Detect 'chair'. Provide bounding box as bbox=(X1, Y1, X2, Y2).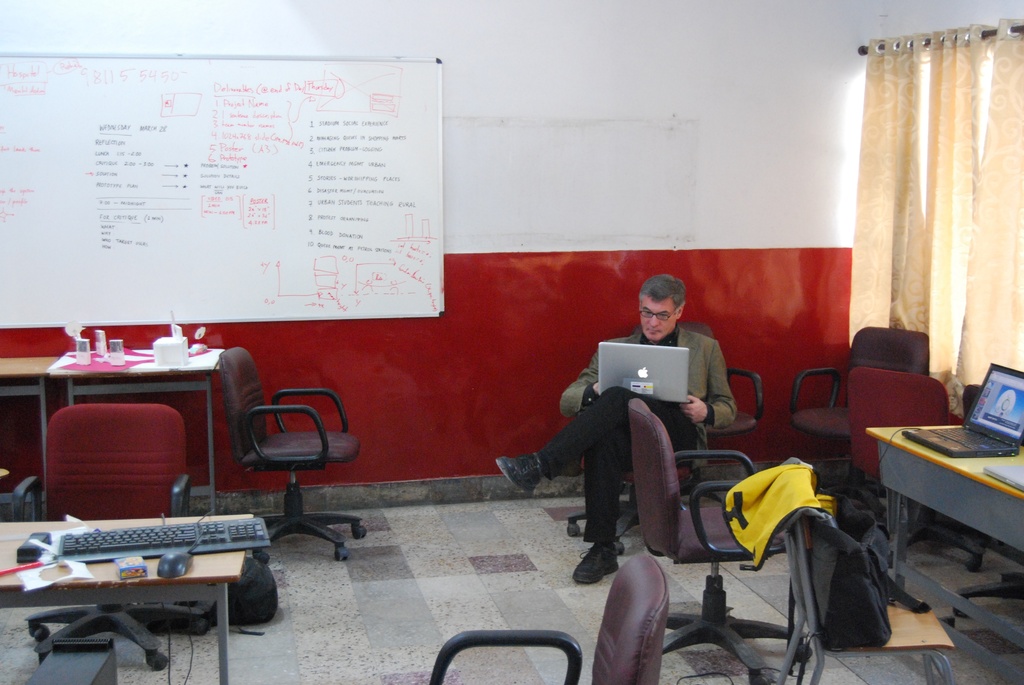
bbox=(792, 329, 934, 517).
